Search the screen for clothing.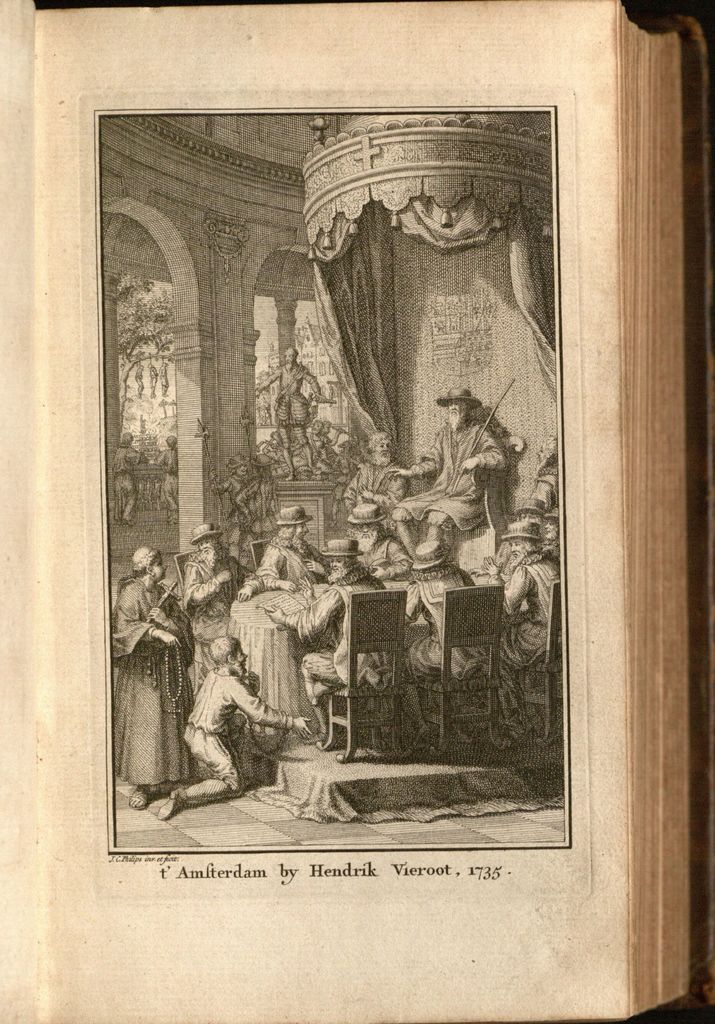
Found at crop(491, 554, 560, 700).
